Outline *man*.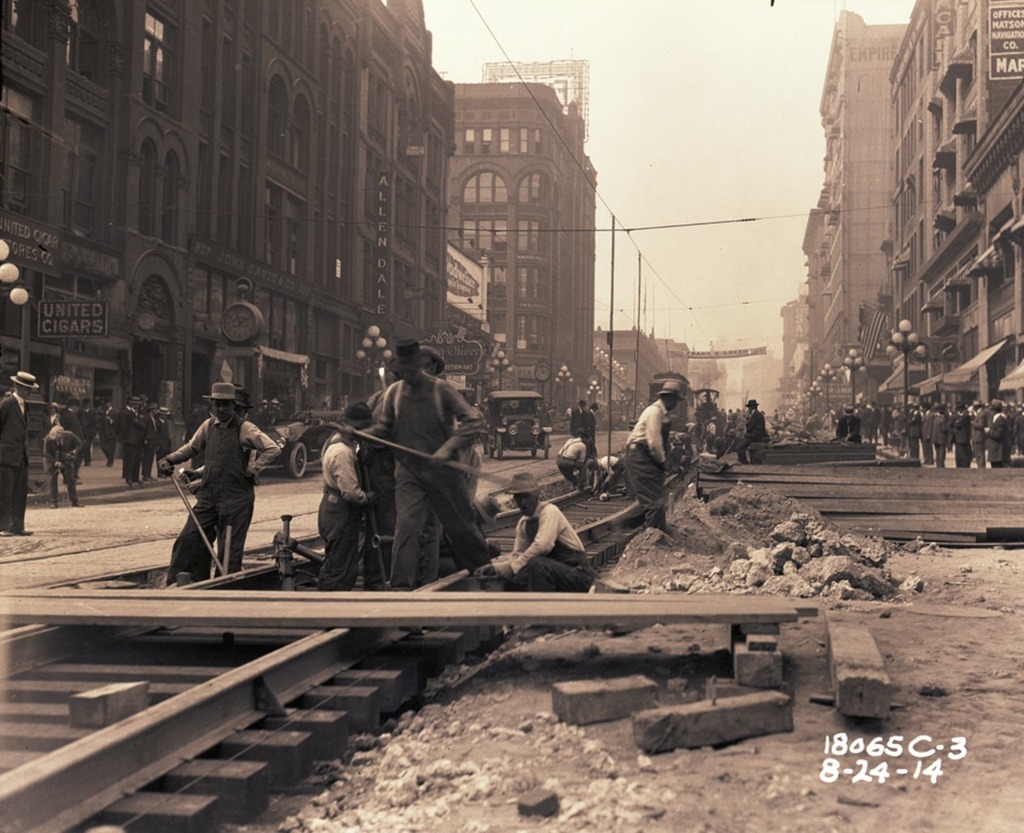
Outline: [x1=556, y1=428, x2=590, y2=492].
